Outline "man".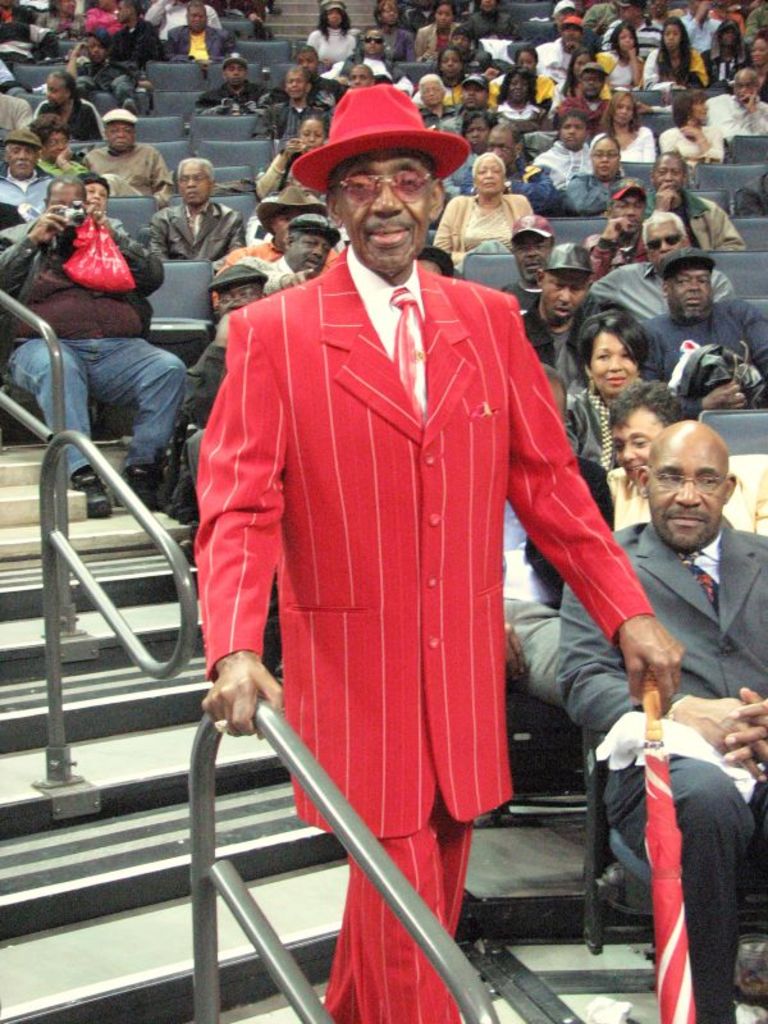
Outline: left=141, top=160, right=260, bottom=270.
